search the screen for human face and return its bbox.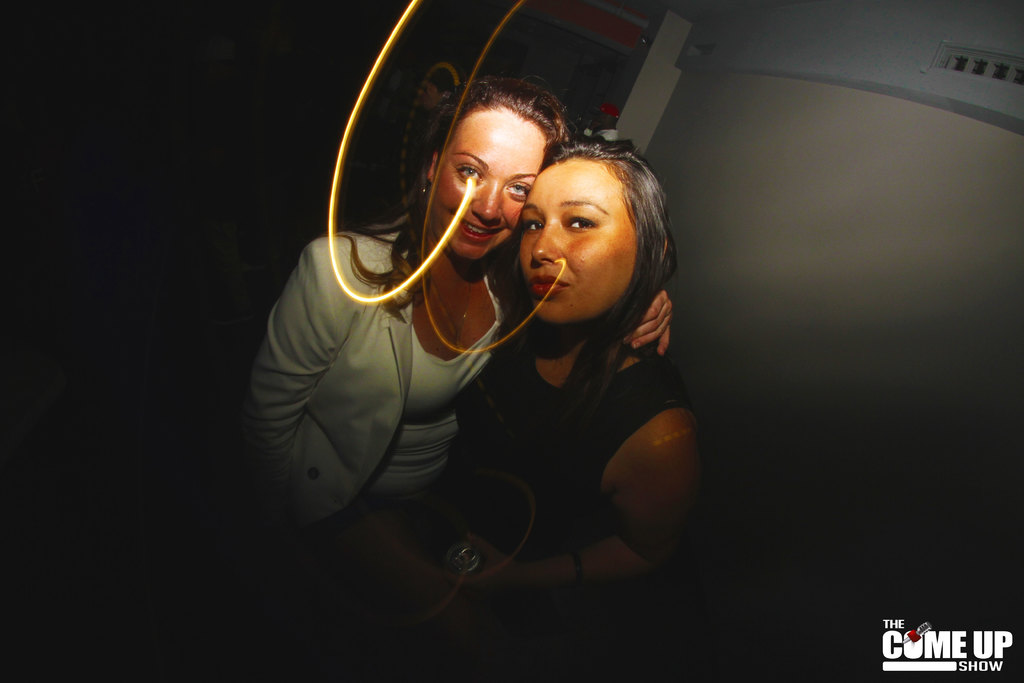
Found: x1=523, y1=156, x2=636, y2=322.
